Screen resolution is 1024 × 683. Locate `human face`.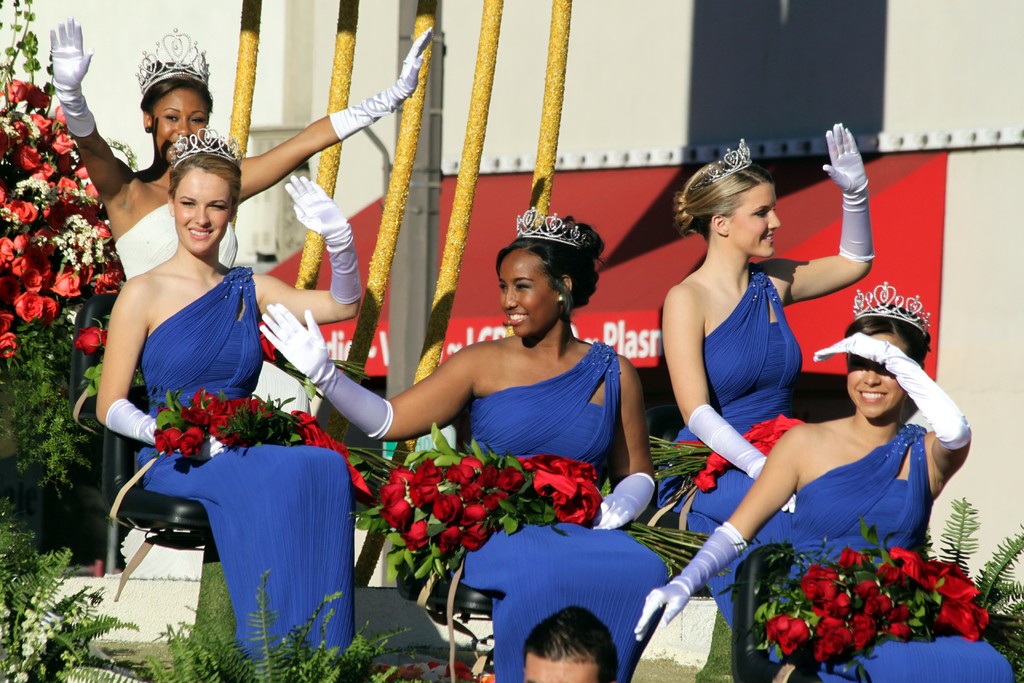
522:653:602:682.
